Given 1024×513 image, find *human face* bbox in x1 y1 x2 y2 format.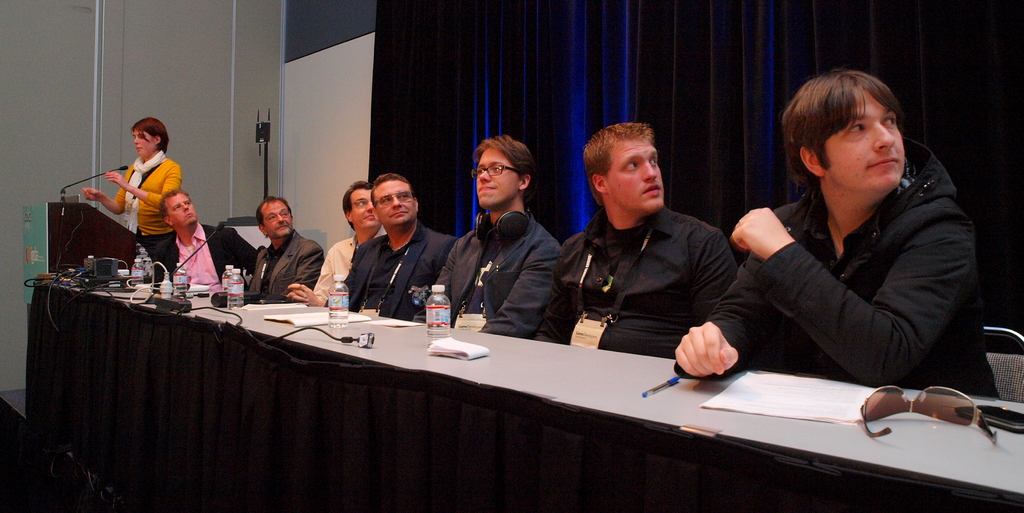
823 95 903 186.
